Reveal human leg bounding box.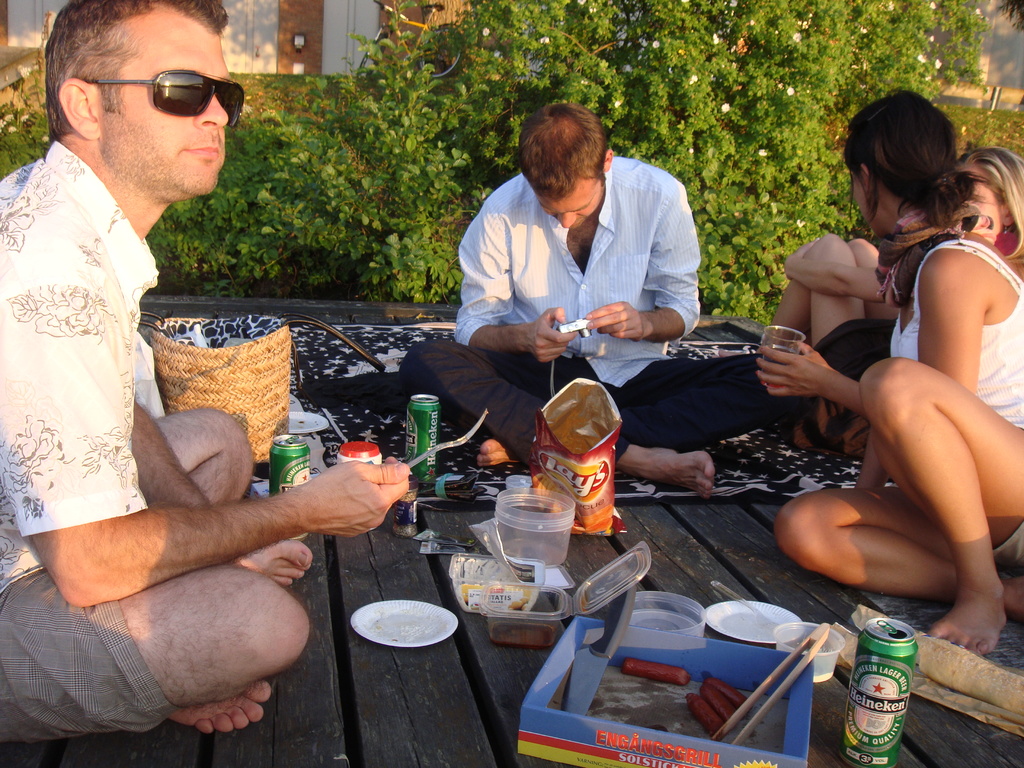
Revealed: region(772, 488, 1017, 616).
